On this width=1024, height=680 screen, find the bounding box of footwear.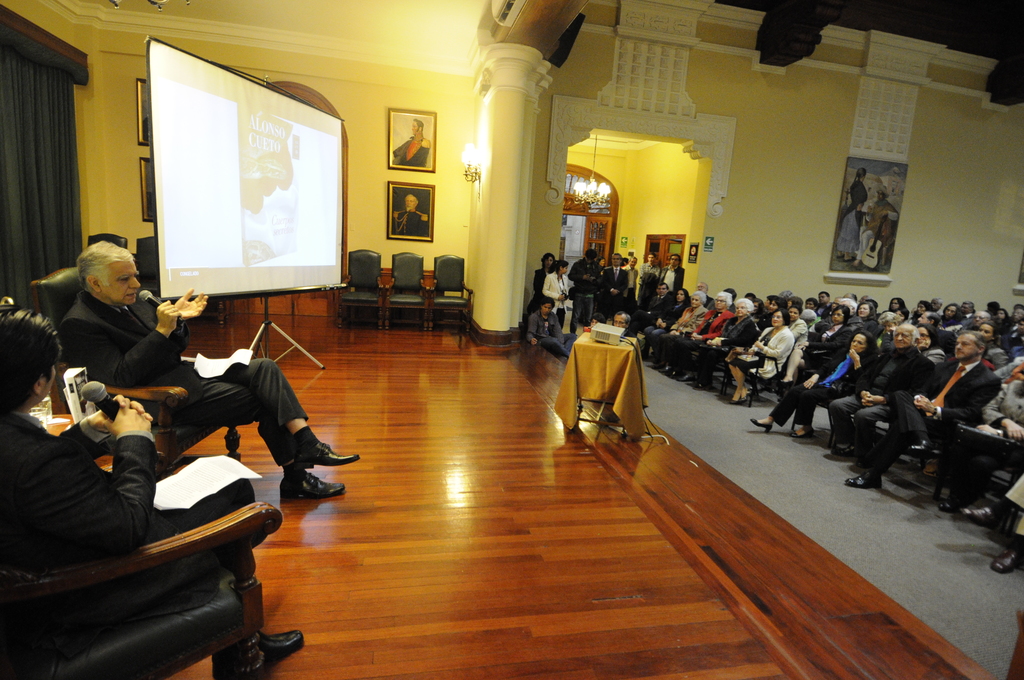
Bounding box: left=831, top=446, right=853, bottom=454.
